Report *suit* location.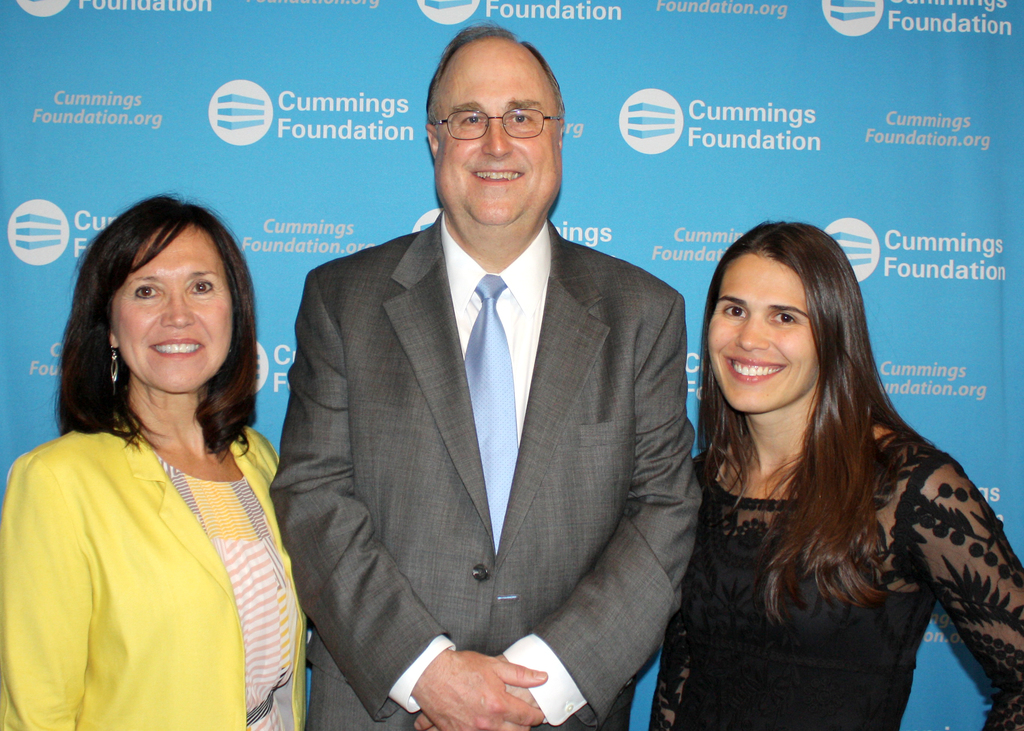
Report: 550:124:915:730.
